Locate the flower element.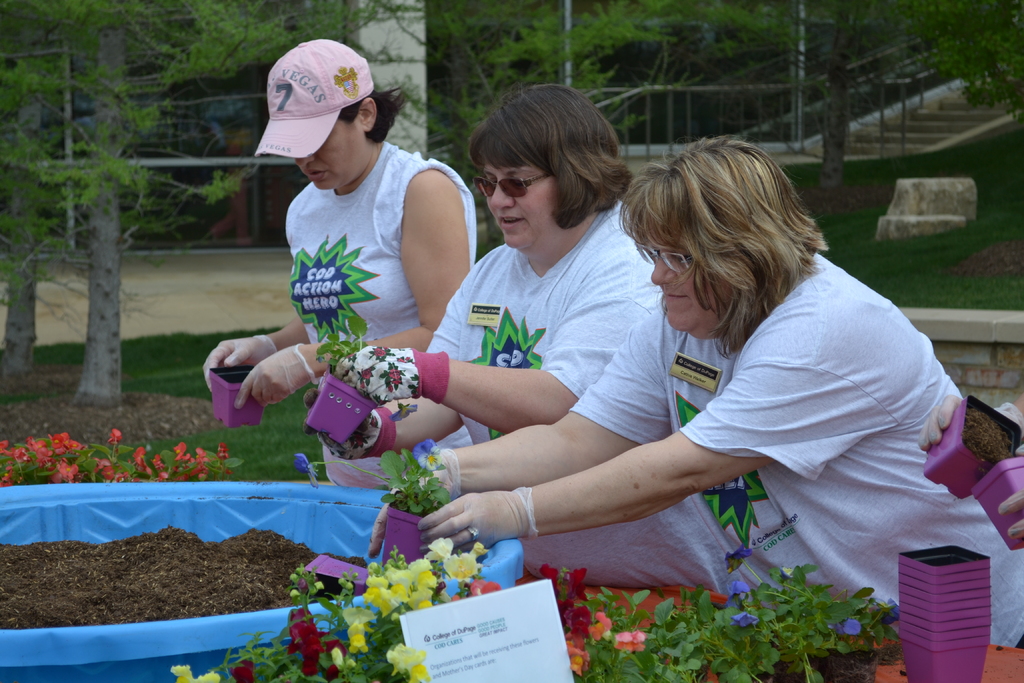
Element bbox: rect(586, 613, 620, 645).
